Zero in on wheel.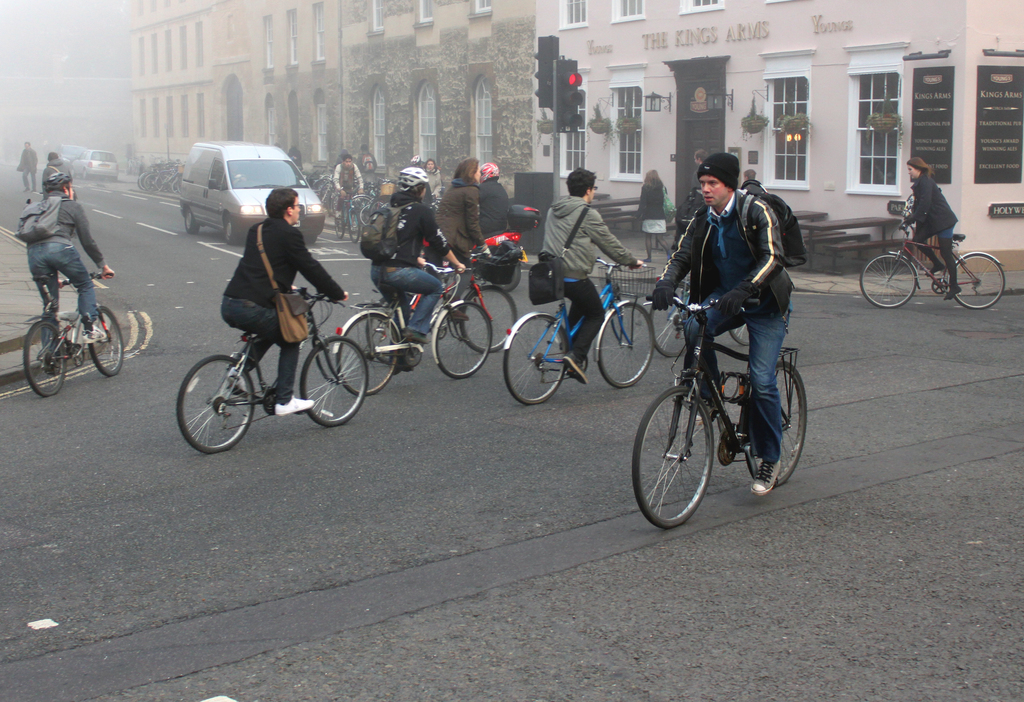
Zeroed in: x1=633 y1=386 x2=716 y2=528.
